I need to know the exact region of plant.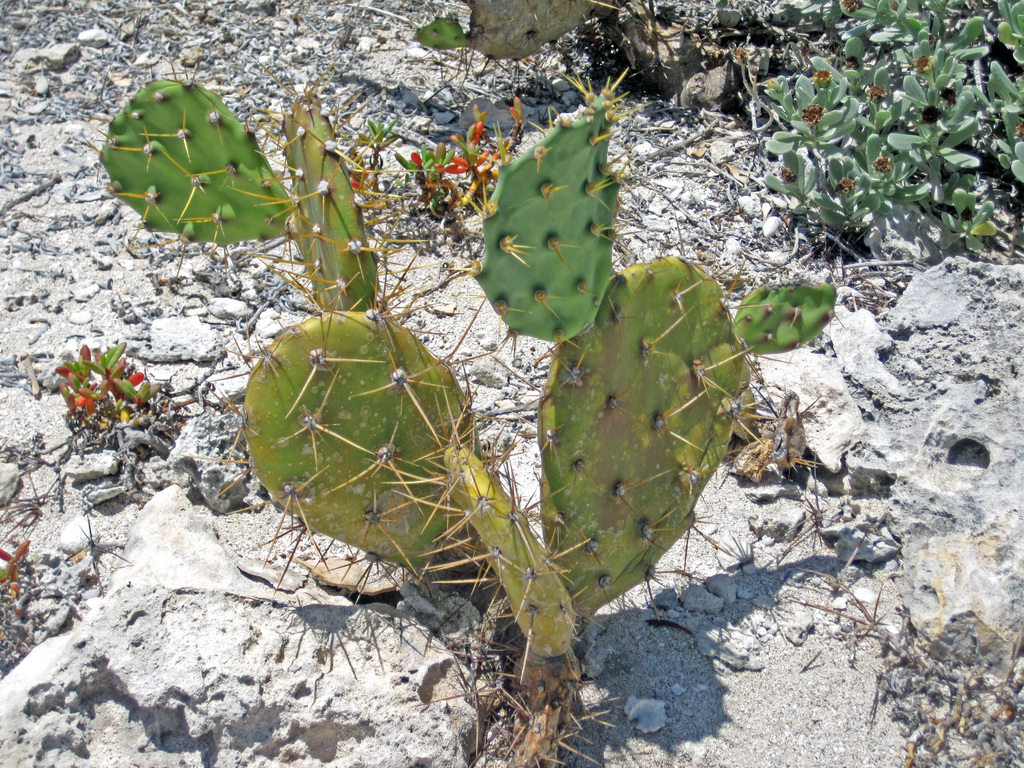
Region: left=350, top=100, right=541, bottom=237.
